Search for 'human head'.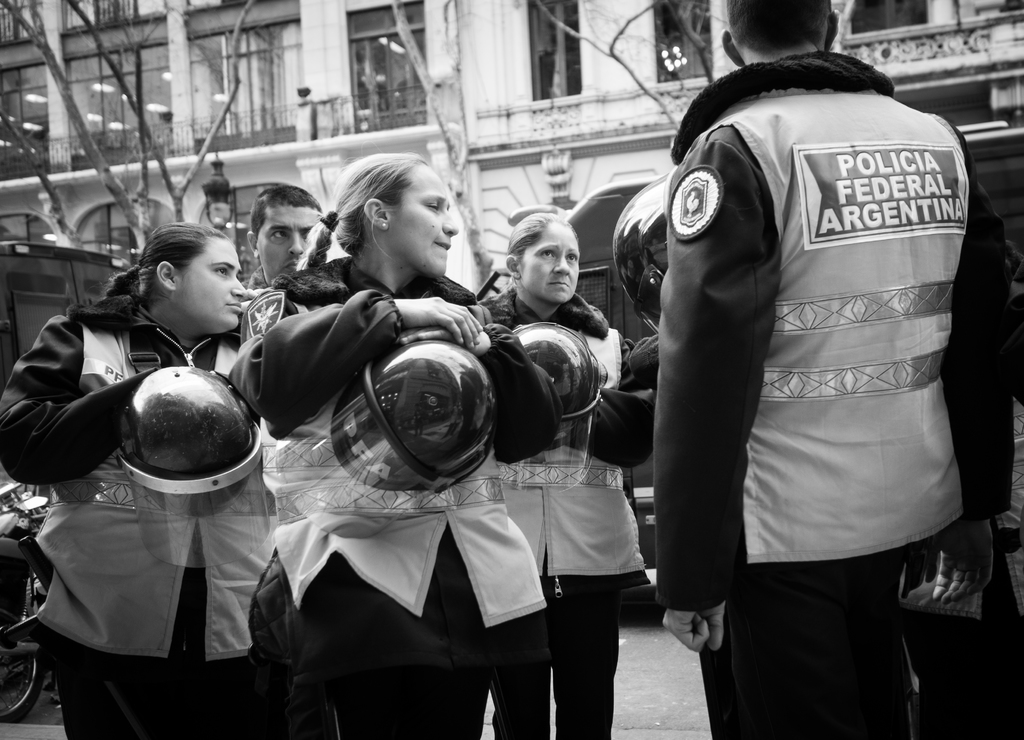
Found at rect(244, 184, 325, 285).
